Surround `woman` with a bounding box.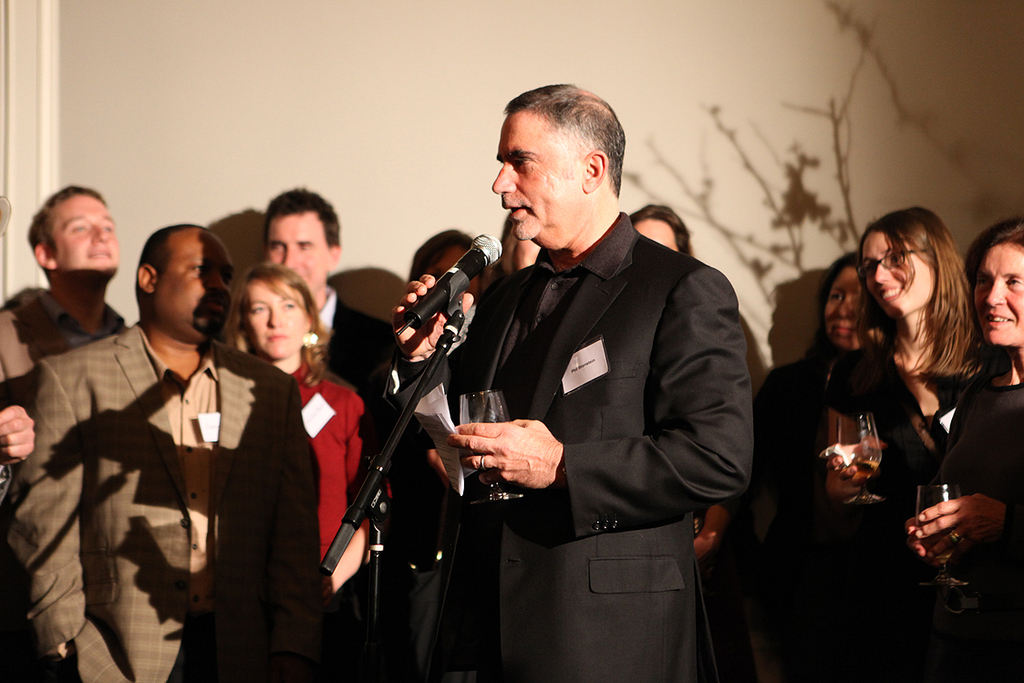
detection(740, 259, 890, 682).
